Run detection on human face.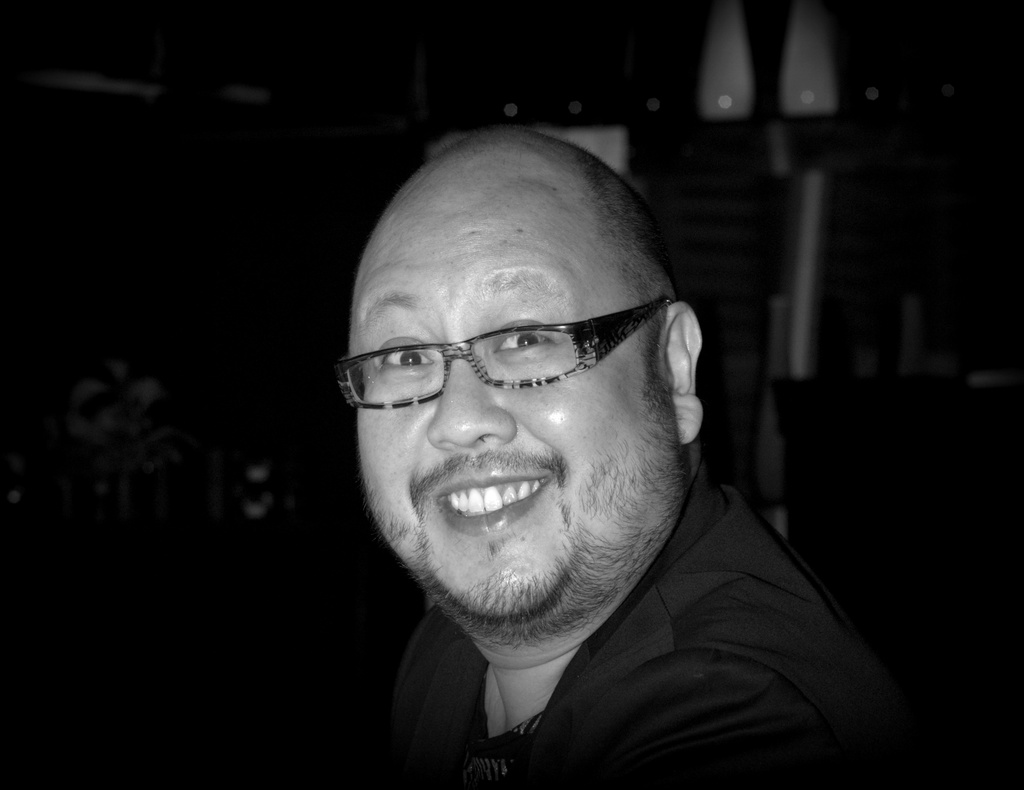
Result: l=325, t=189, r=676, b=635.
